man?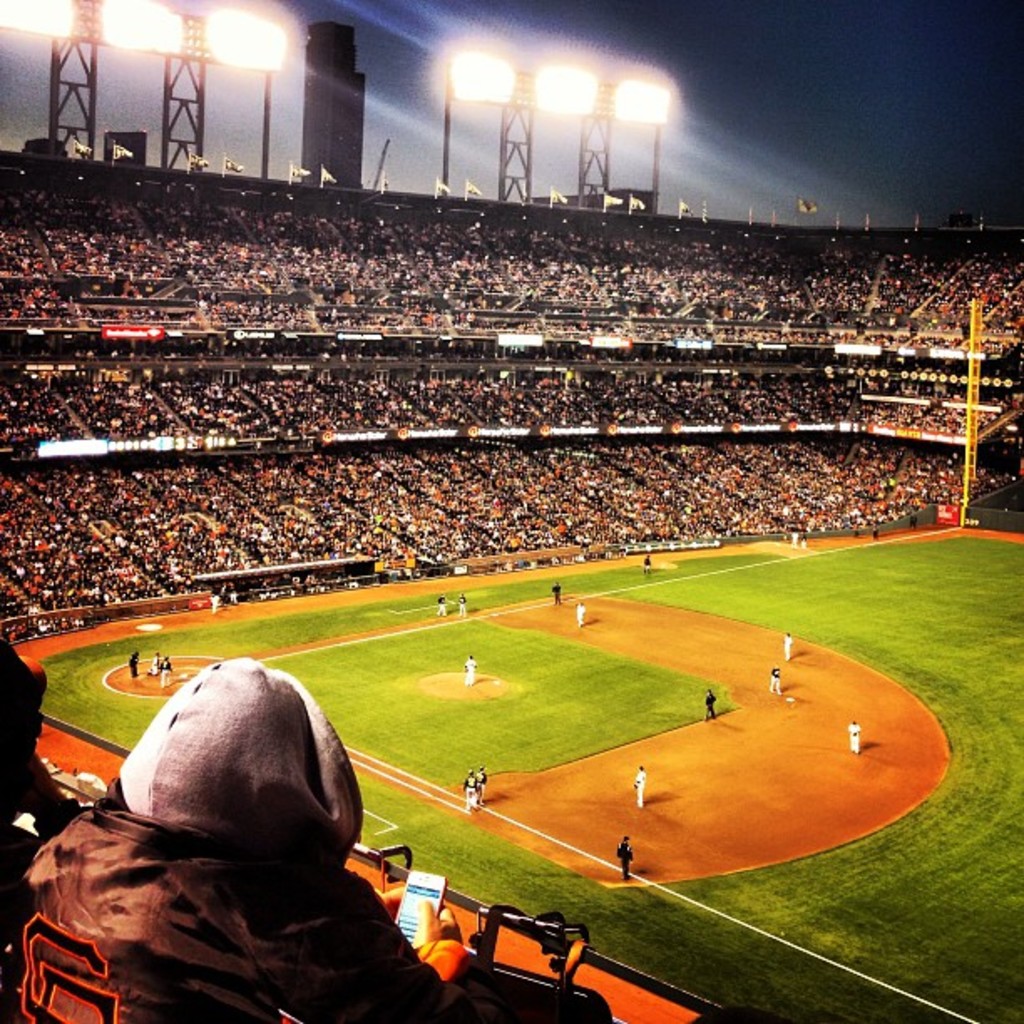
BBox(475, 763, 490, 805)
